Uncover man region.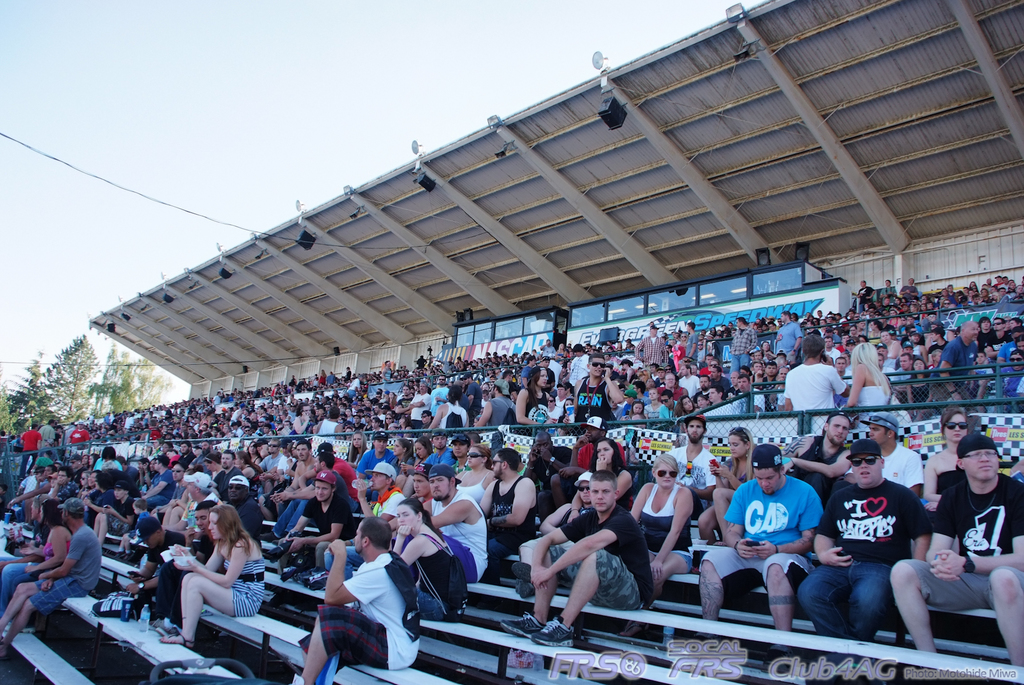
Uncovered: [727,314,757,378].
